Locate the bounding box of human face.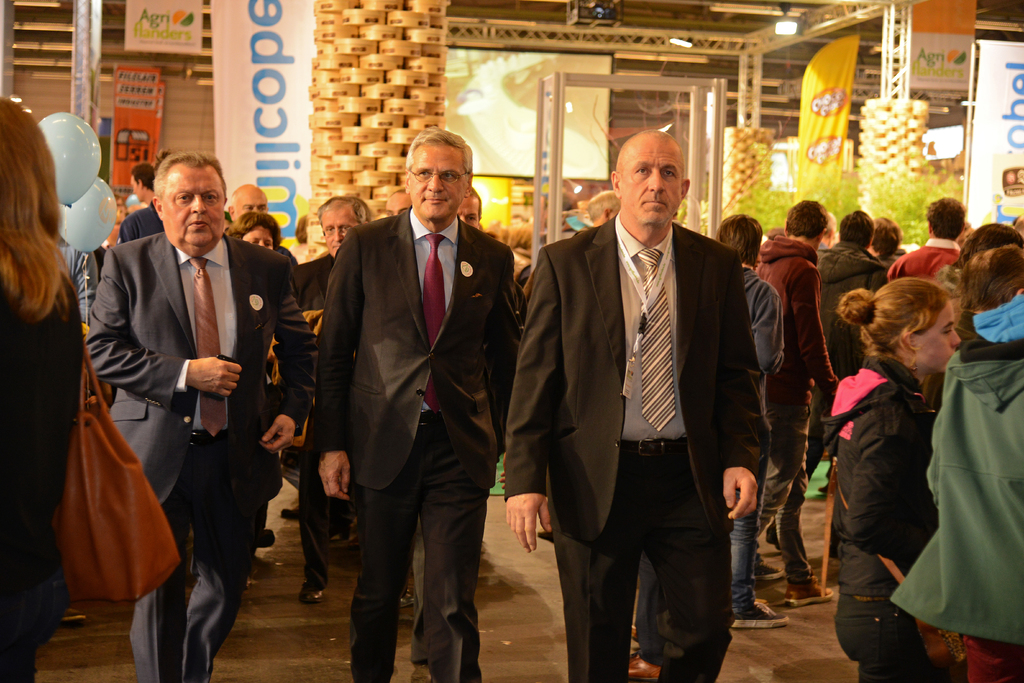
Bounding box: bbox=(234, 193, 273, 217).
